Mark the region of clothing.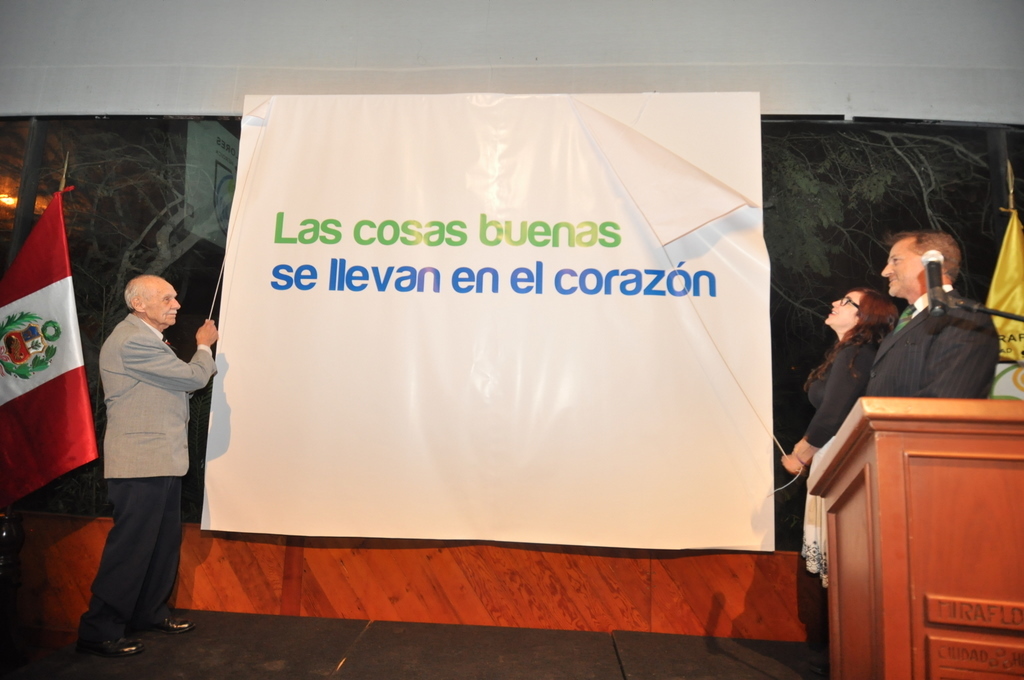
Region: [91, 278, 219, 617].
